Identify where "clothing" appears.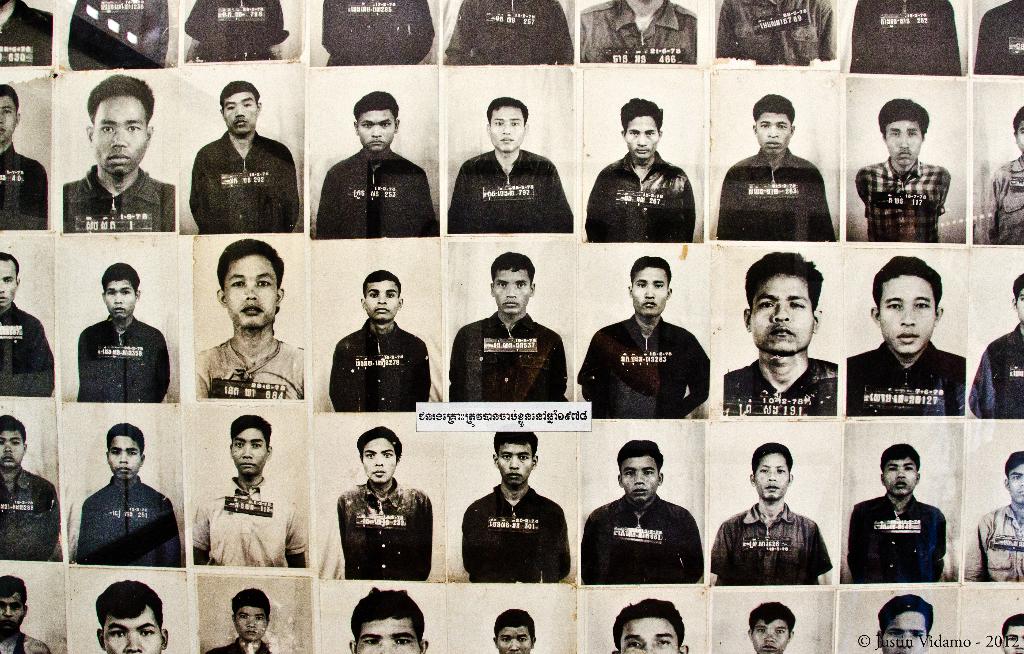
Appears at 452 307 568 407.
